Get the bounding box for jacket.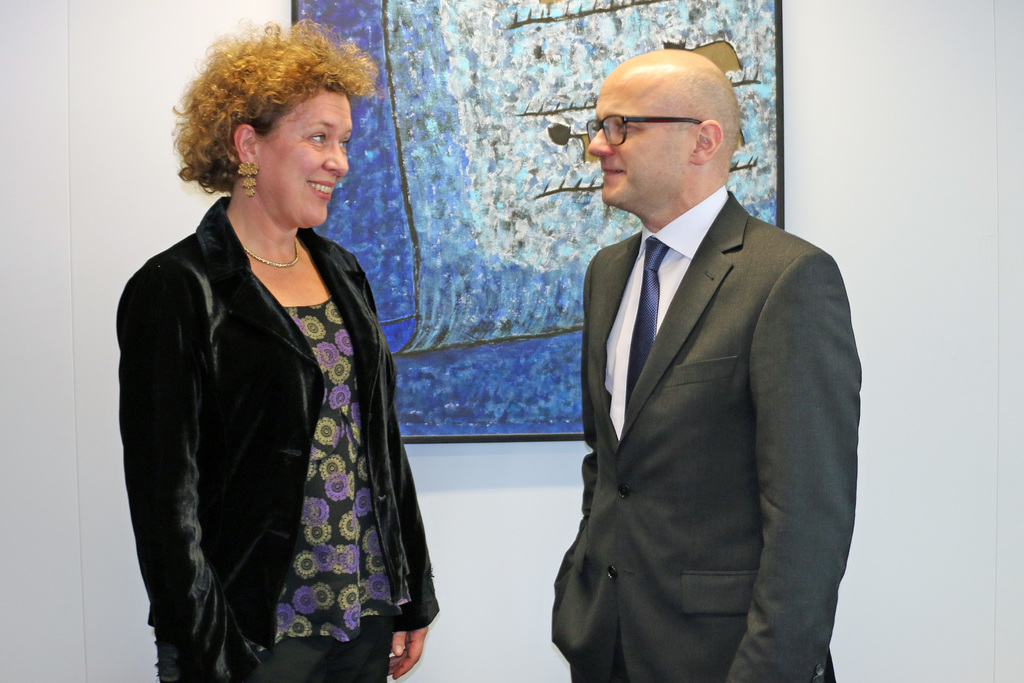
rect(104, 157, 444, 639).
